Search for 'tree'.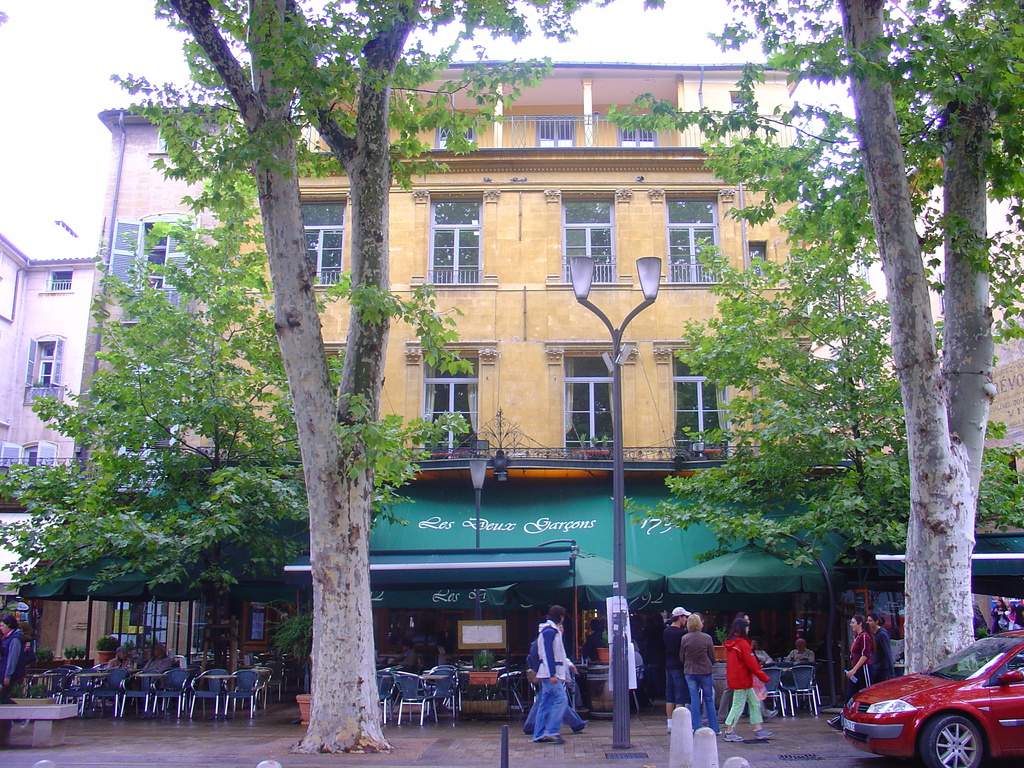
Found at <region>611, 0, 1023, 685</region>.
